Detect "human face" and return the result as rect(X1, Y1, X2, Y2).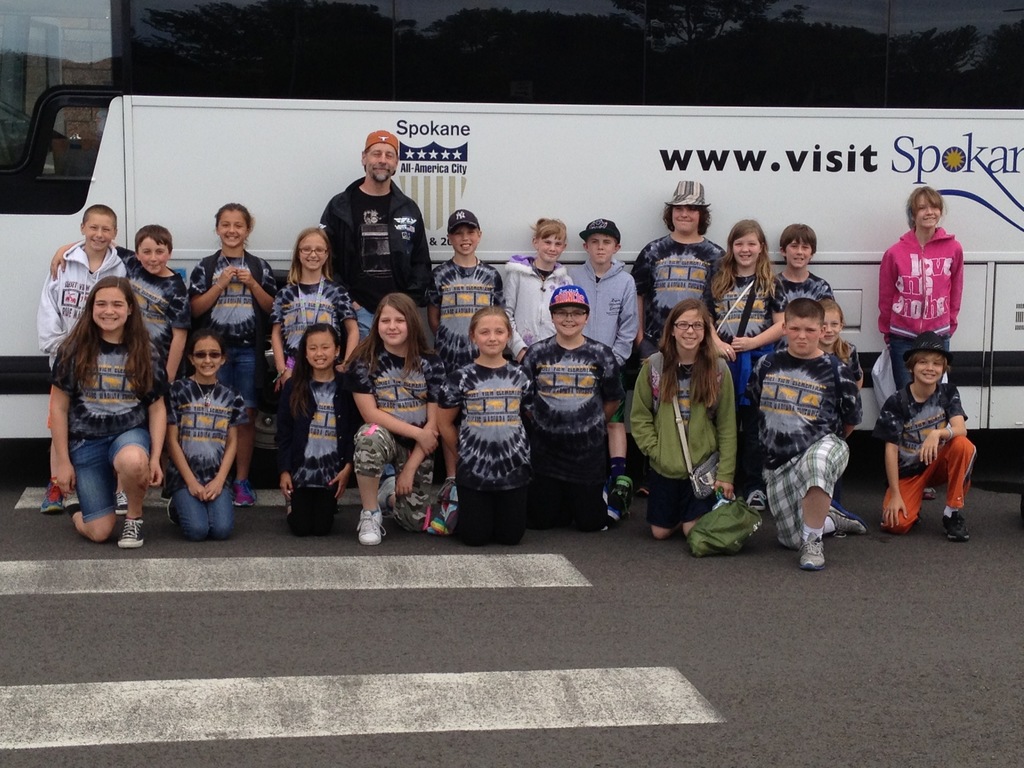
rect(822, 308, 839, 344).
